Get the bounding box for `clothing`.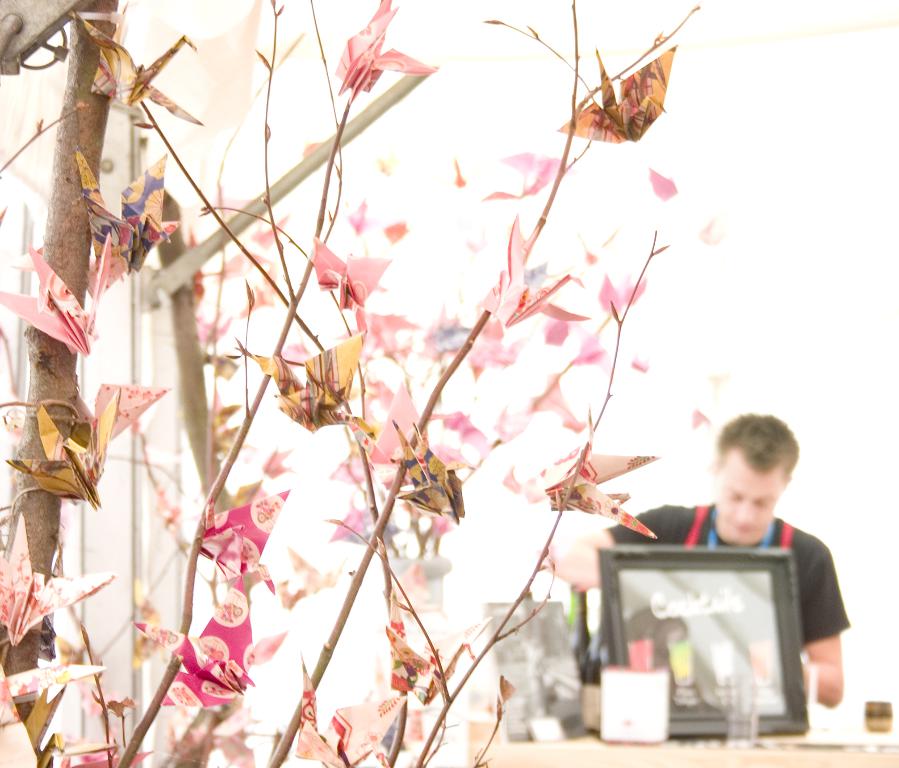
601:505:850:650.
